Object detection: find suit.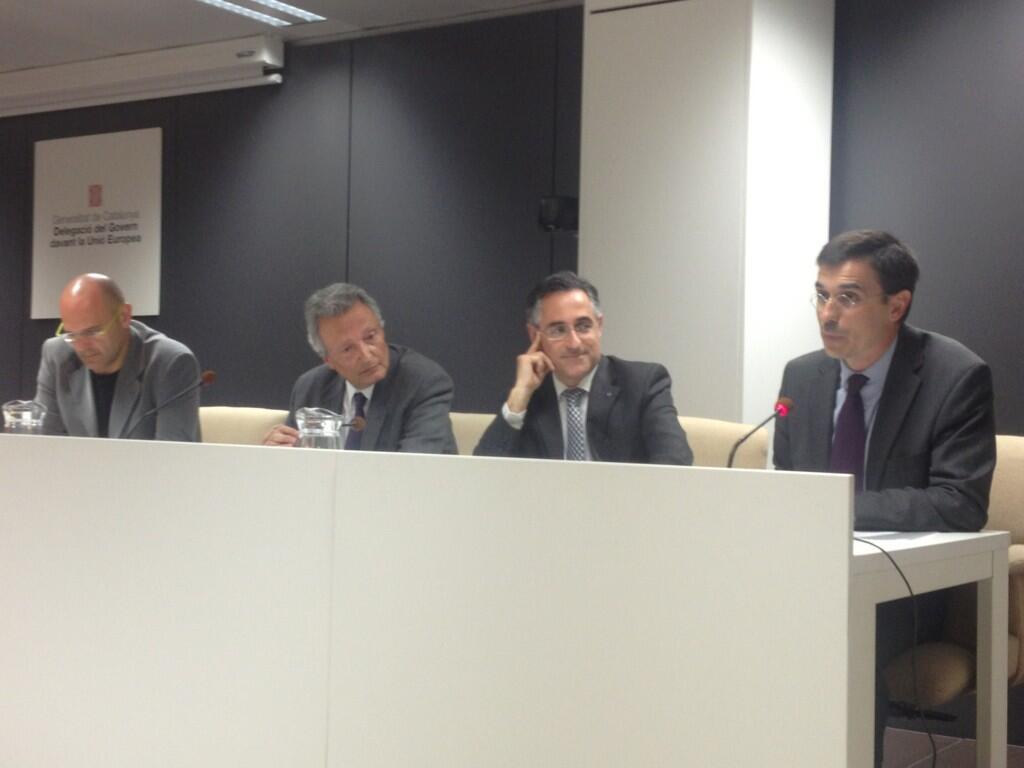
283 340 460 456.
